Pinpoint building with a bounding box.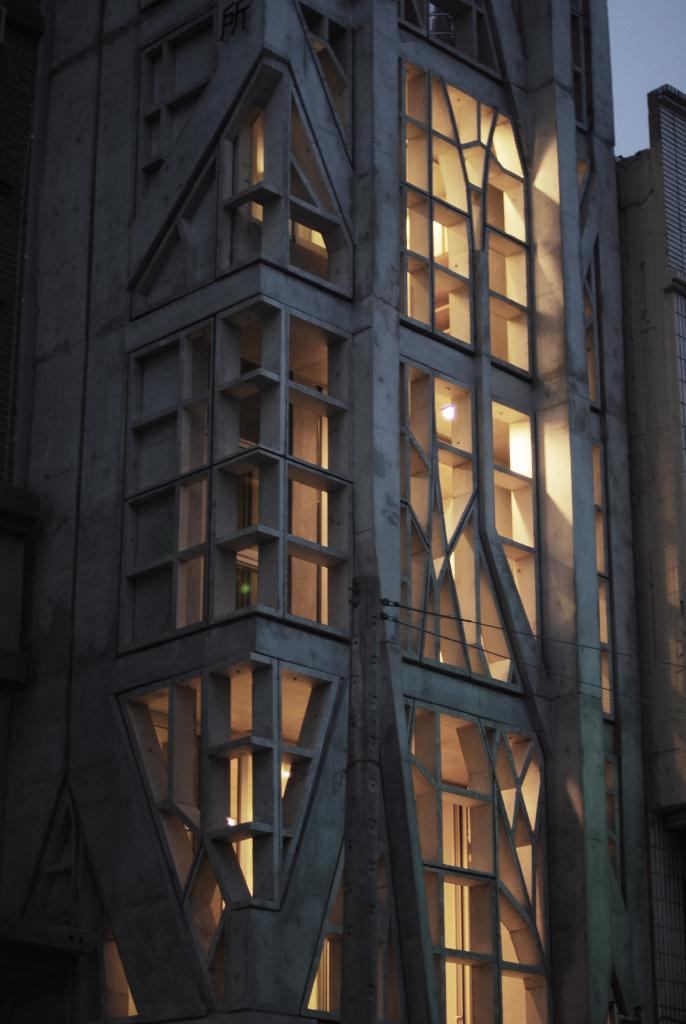
x1=616, y1=83, x2=685, y2=1023.
